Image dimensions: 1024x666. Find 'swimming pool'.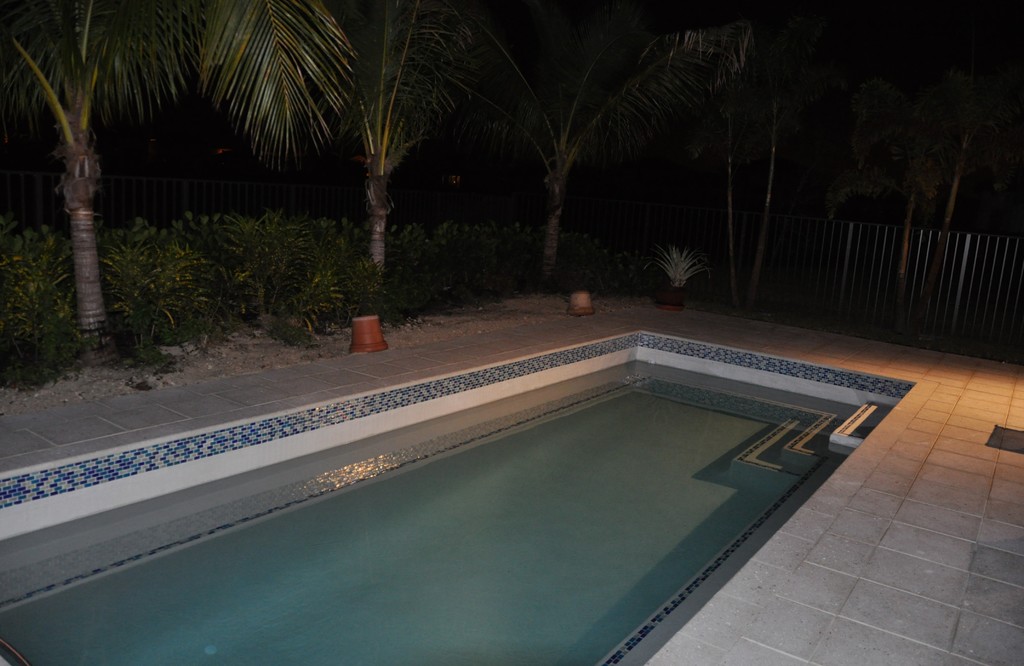
left=0, top=362, right=893, bottom=665.
